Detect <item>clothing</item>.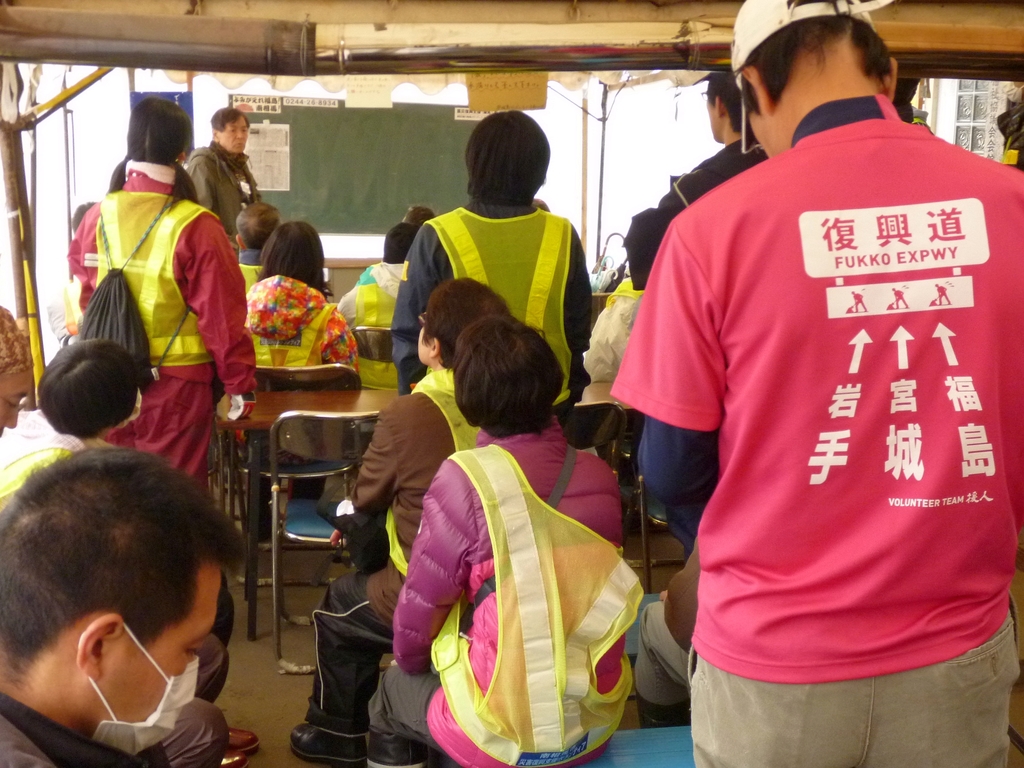
Detected at box=[625, 138, 773, 557].
